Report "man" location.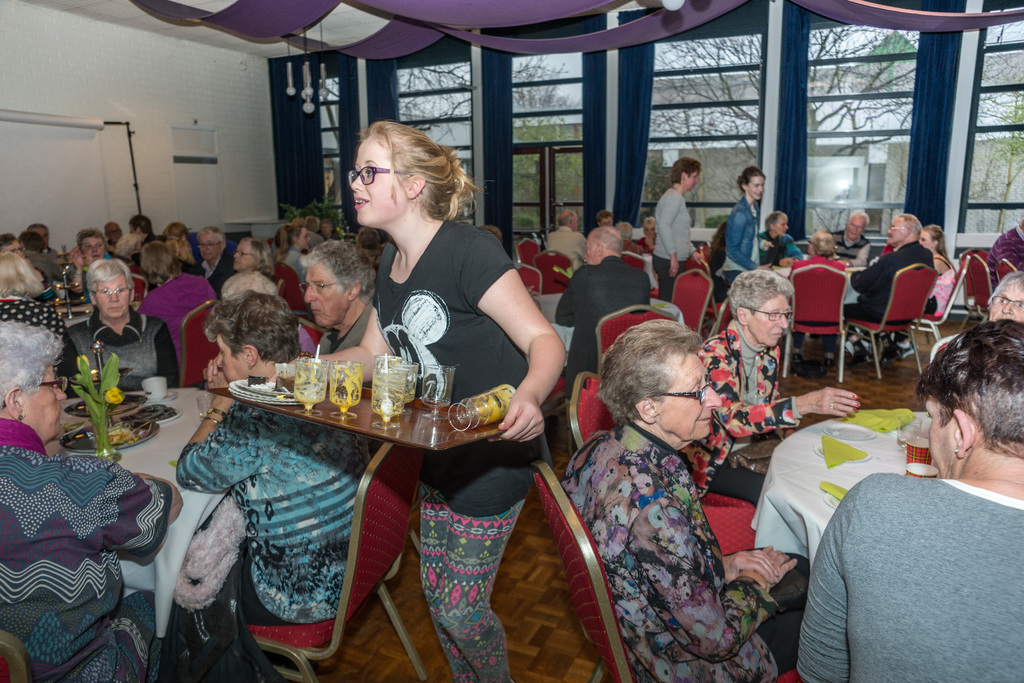
Report: left=191, top=227, right=235, bottom=297.
